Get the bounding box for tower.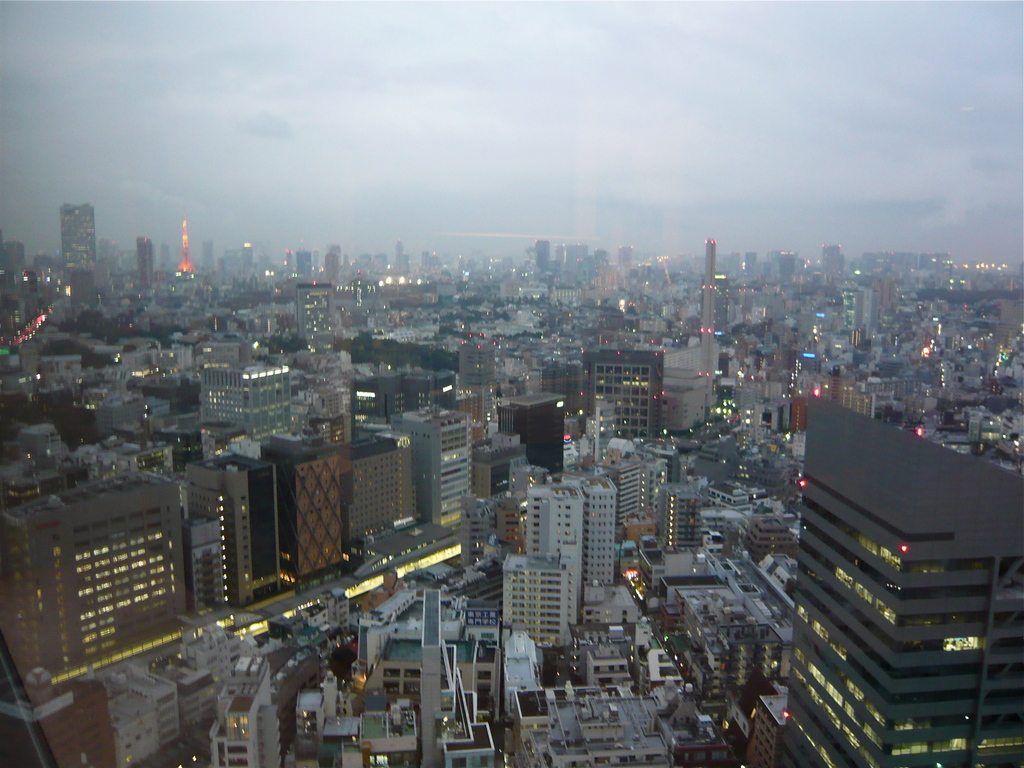
(x1=609, y1=449, x2=641, y2=516).
